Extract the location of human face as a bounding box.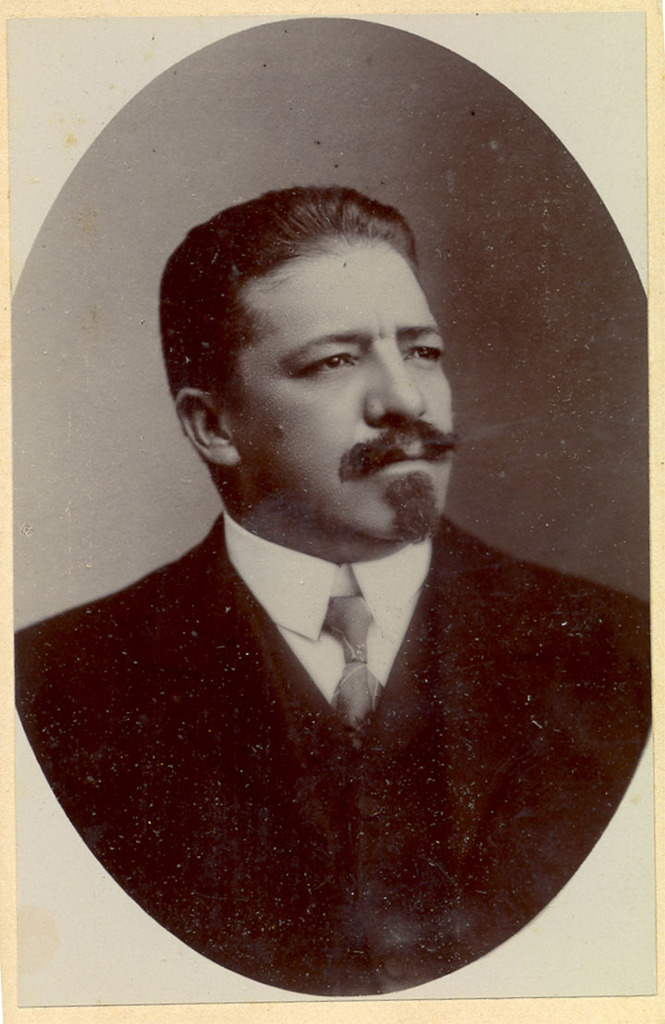
(243,239,453,544).
